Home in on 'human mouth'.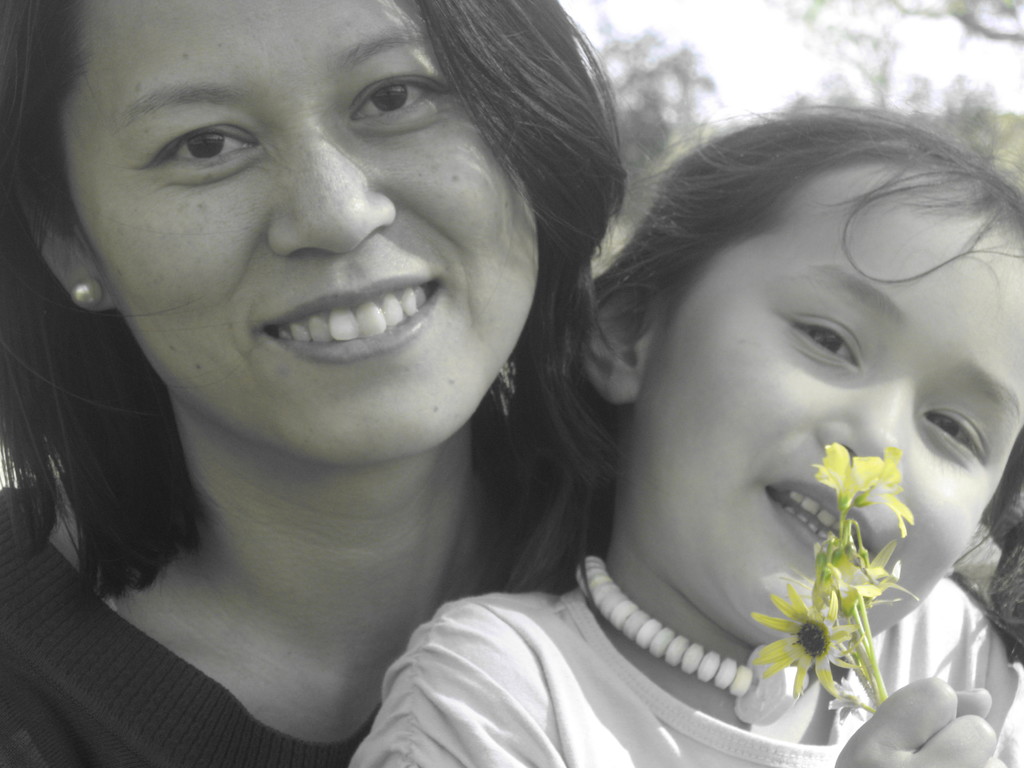
Homed in at select_region(758, 468, 888, 547).
